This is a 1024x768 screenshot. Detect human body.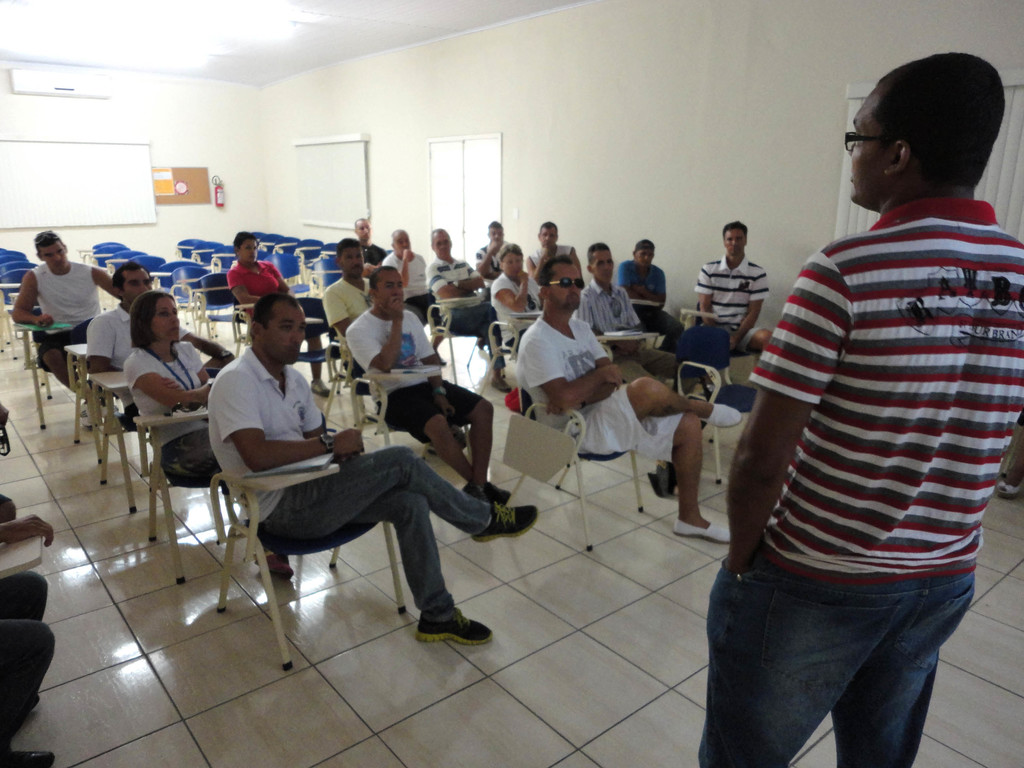
box=[424, 225, 502, 394].
